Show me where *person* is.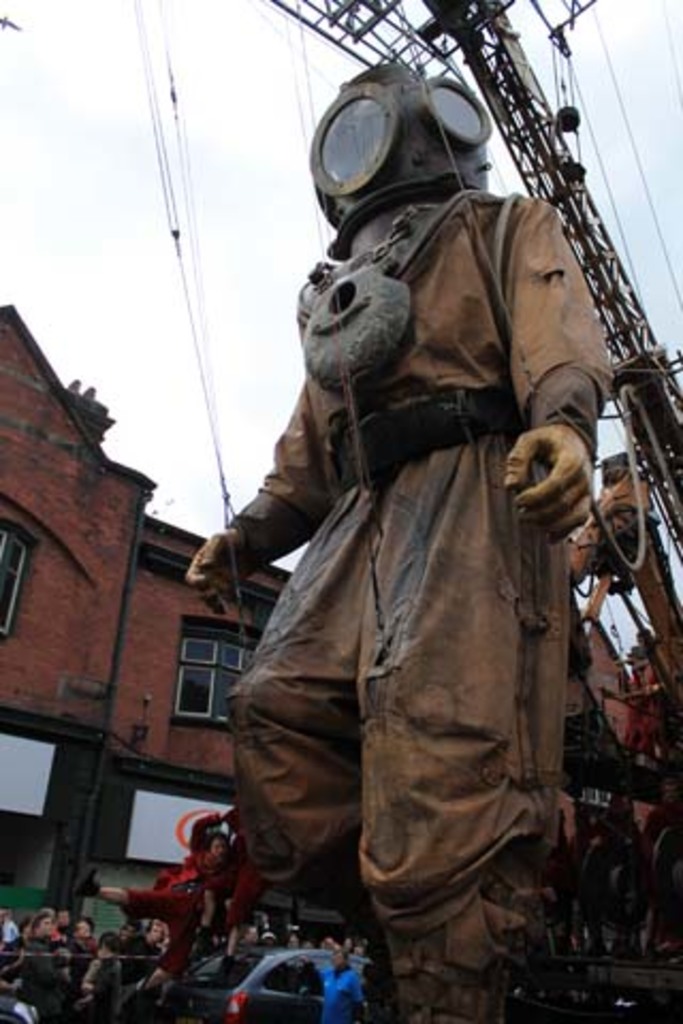
*person* is at pyautogui.locateOnScreen(179, 823, 233, 926).
